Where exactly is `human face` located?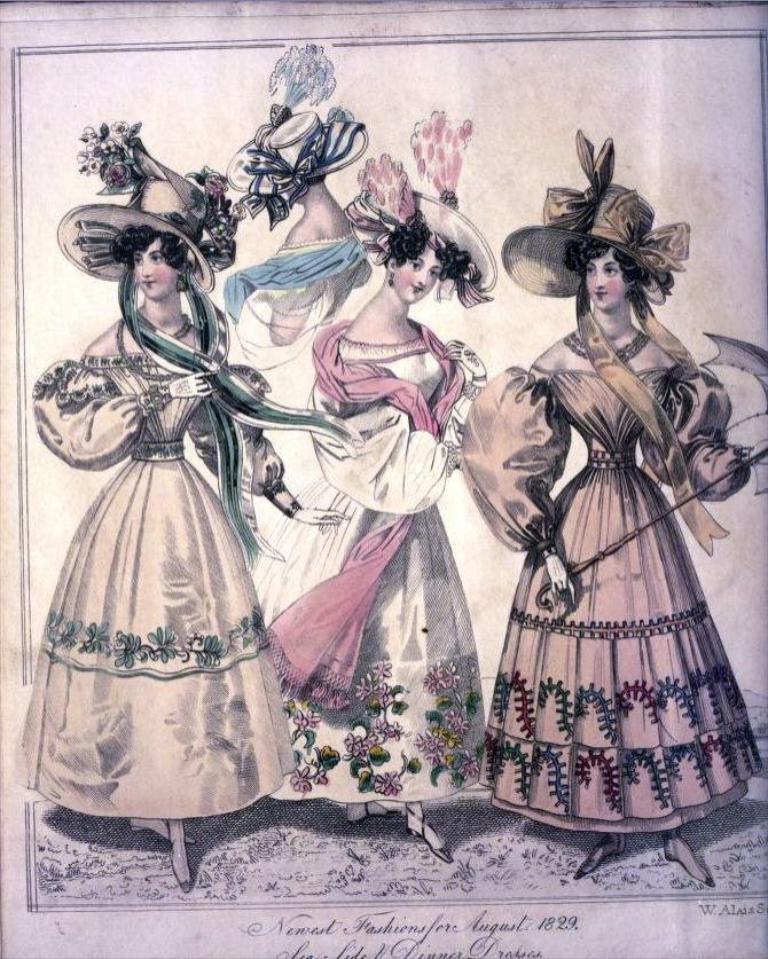
Its bounding box is box=[132, 234, 177, 297].
